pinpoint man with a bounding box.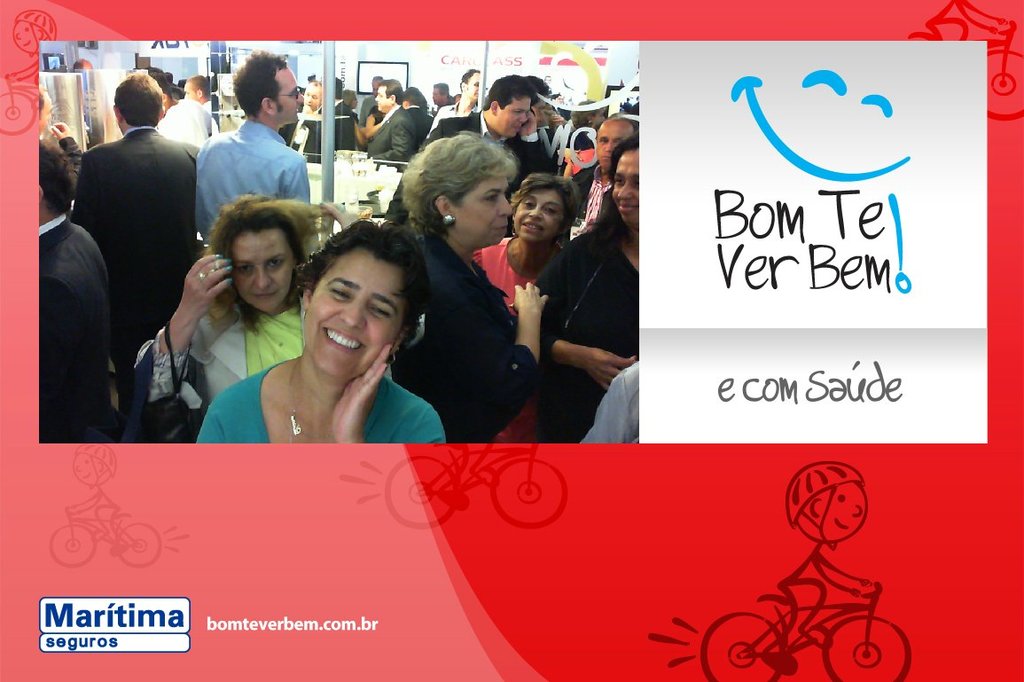
locate(141, 70, 211, 150).
